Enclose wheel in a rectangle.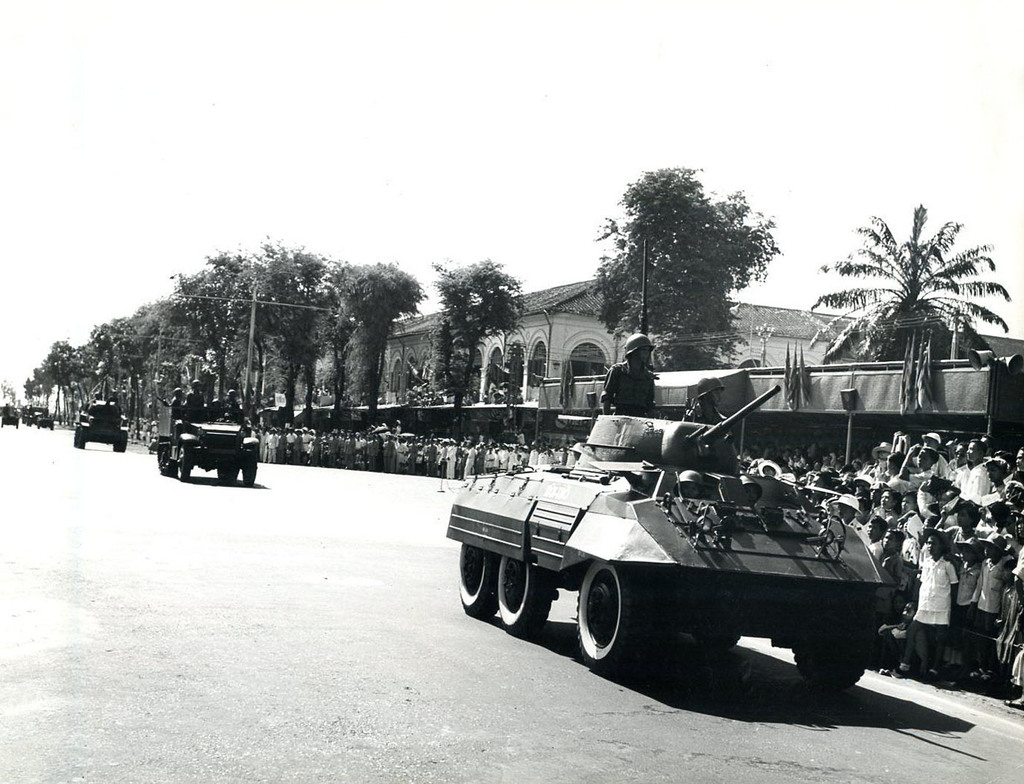
x1=573 y1=559 x2=657 y2=671.
